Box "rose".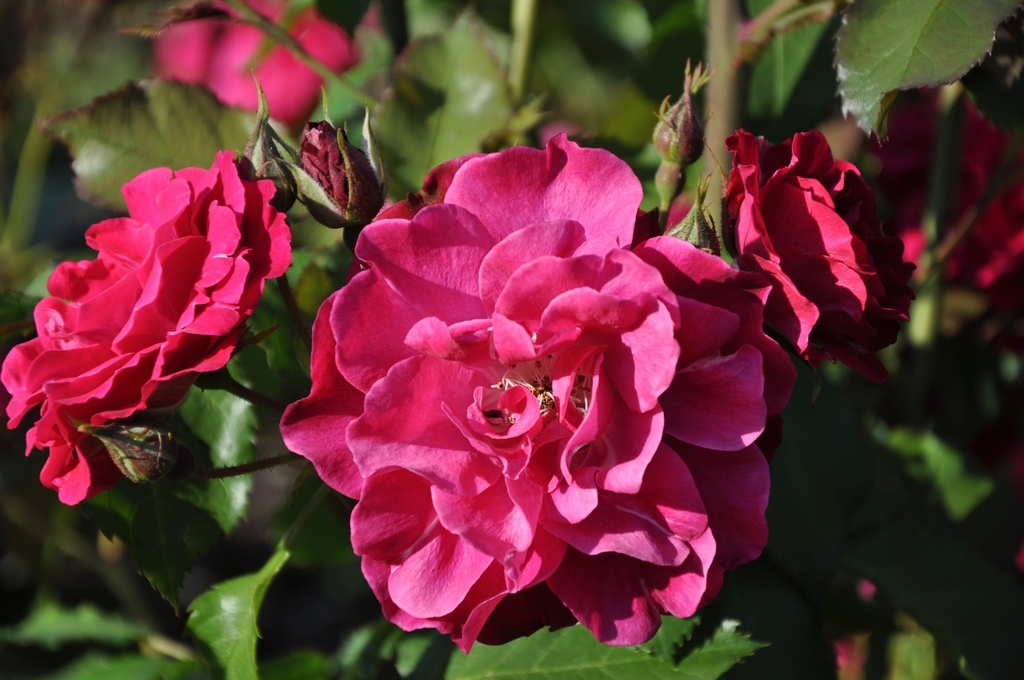
region(146, 0, 358, 134).
